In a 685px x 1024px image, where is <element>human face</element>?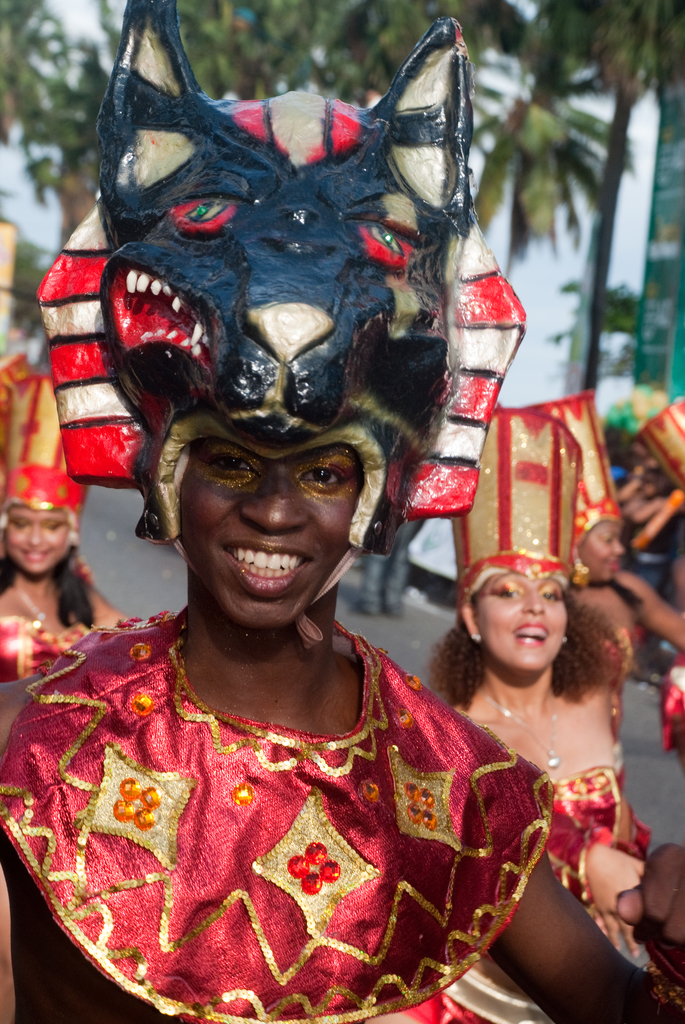
(left=576, top=519, right=621, bottom=586).
